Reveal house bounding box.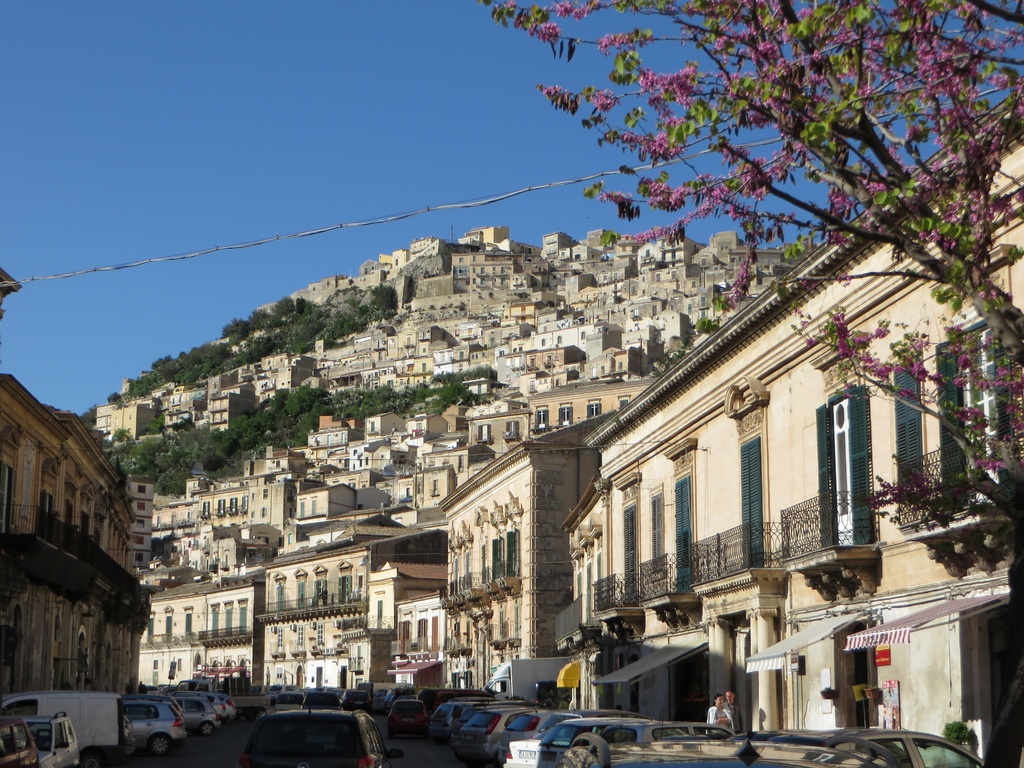
Revealed: 548:92:1023:767.
